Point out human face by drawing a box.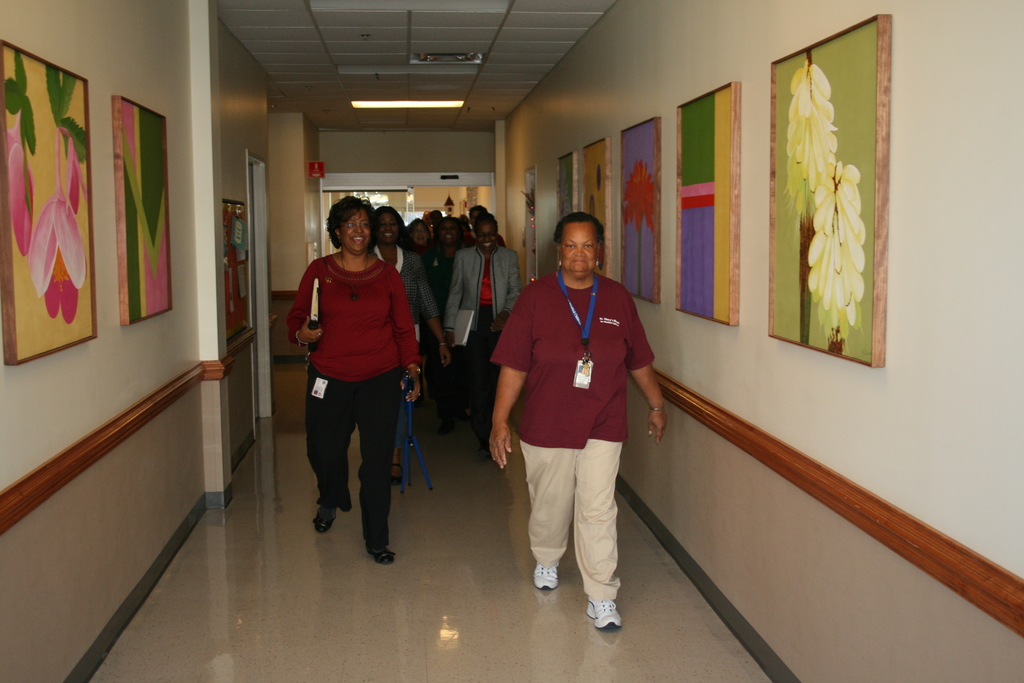
{"left": 378, "top": 213, "right": 399, "bottom": 242}.
